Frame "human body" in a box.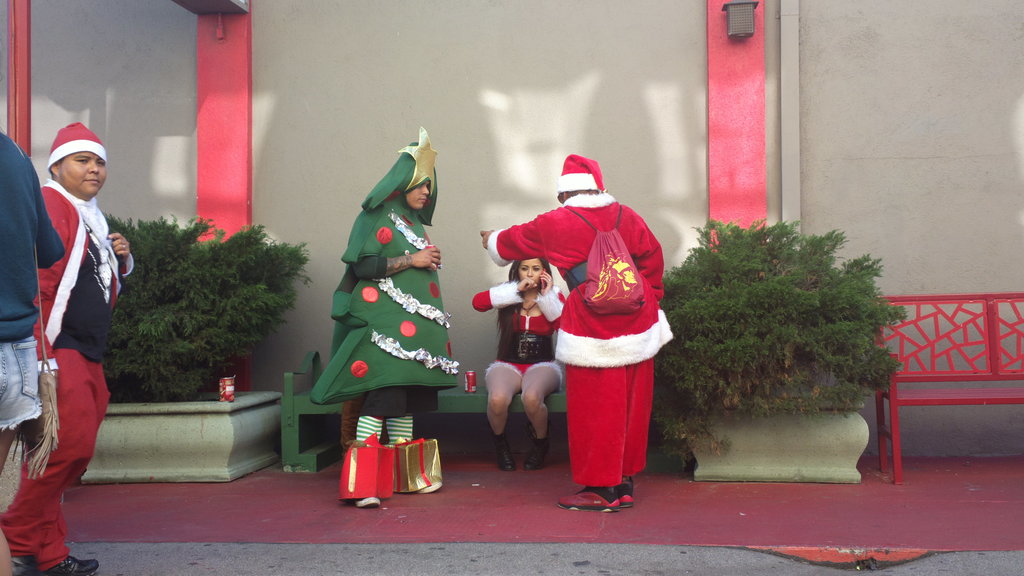
{"left": 0, "top": 124, "right": 51, "bottom": 575}.
